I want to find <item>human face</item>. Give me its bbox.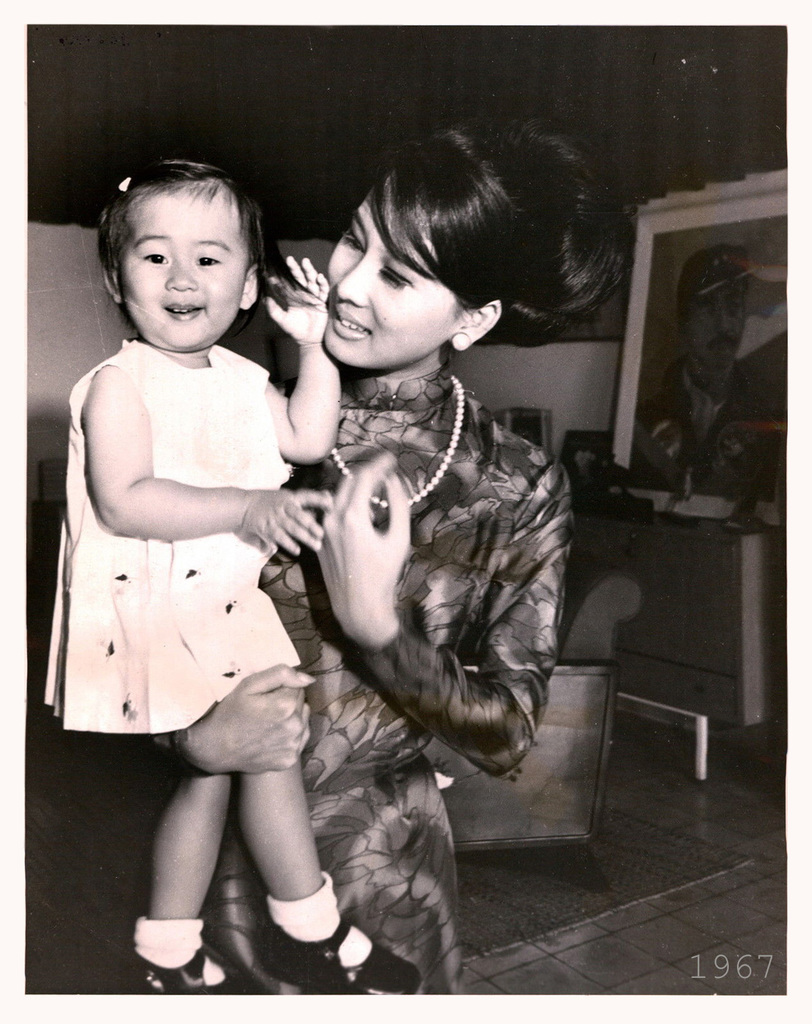
321 174 449 367.
